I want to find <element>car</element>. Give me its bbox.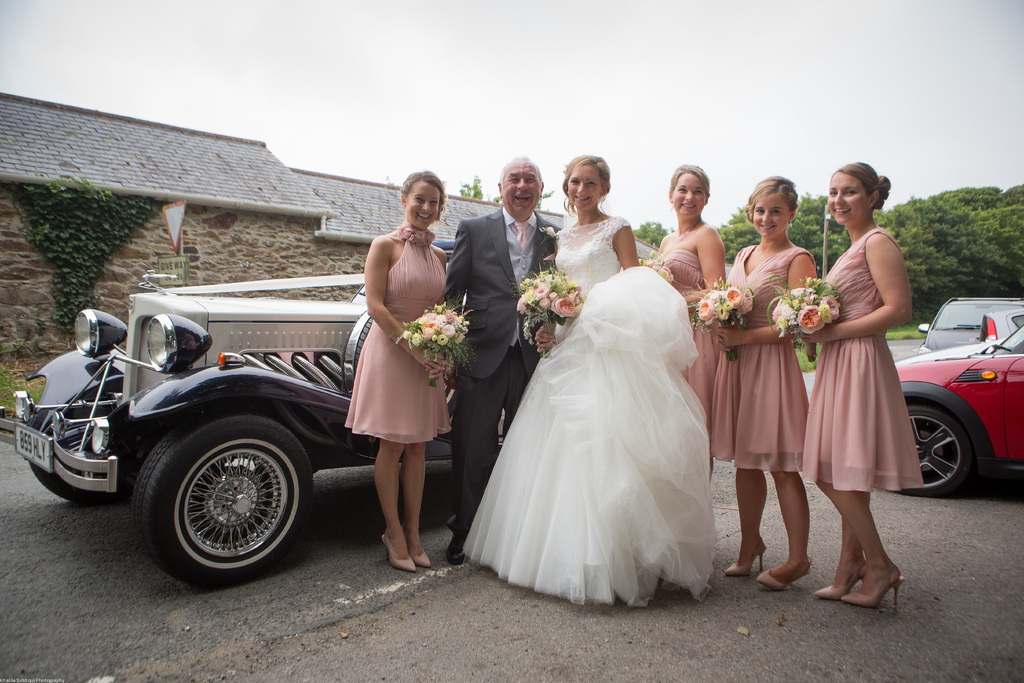
rect(917, 294, 1023, 356).
